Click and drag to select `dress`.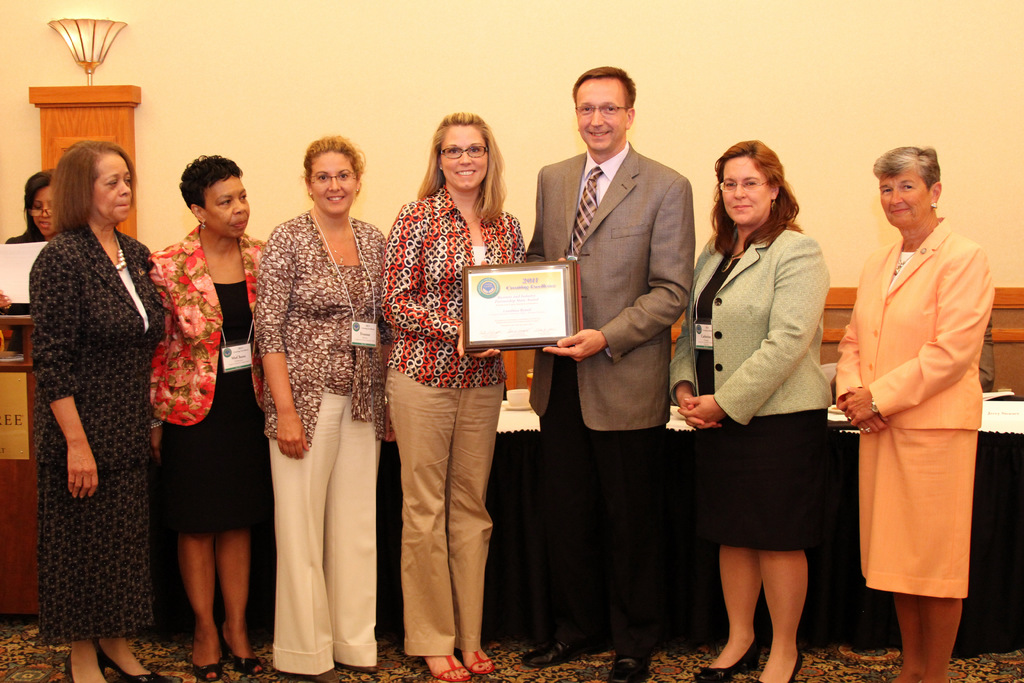
Selection: (834, 211, 991, 602).
